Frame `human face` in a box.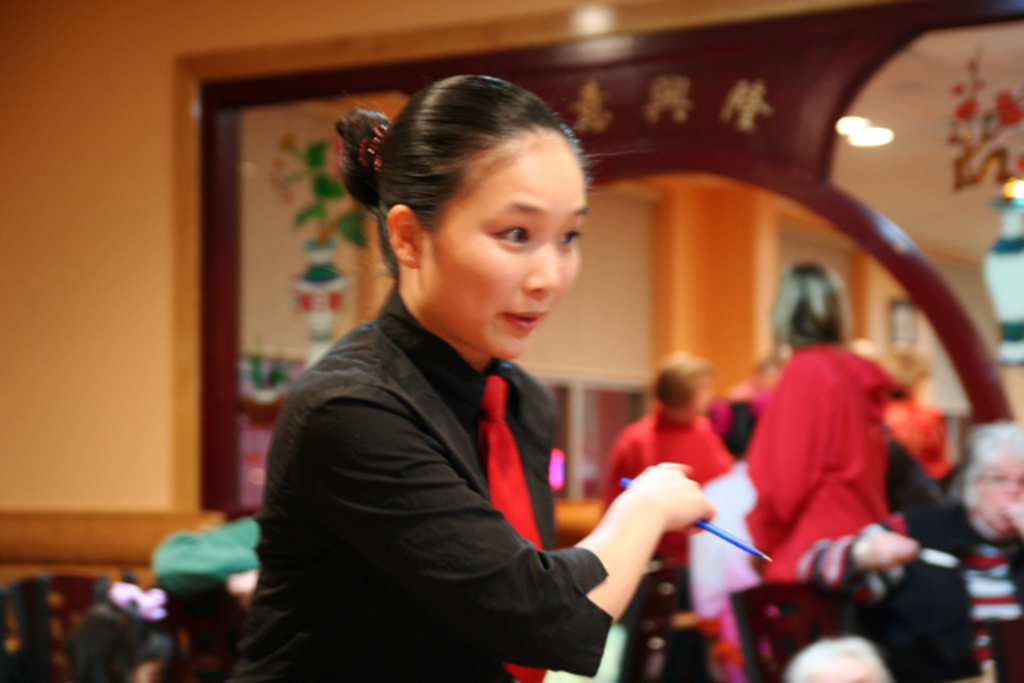
locate(422, 131, 587, 355).
